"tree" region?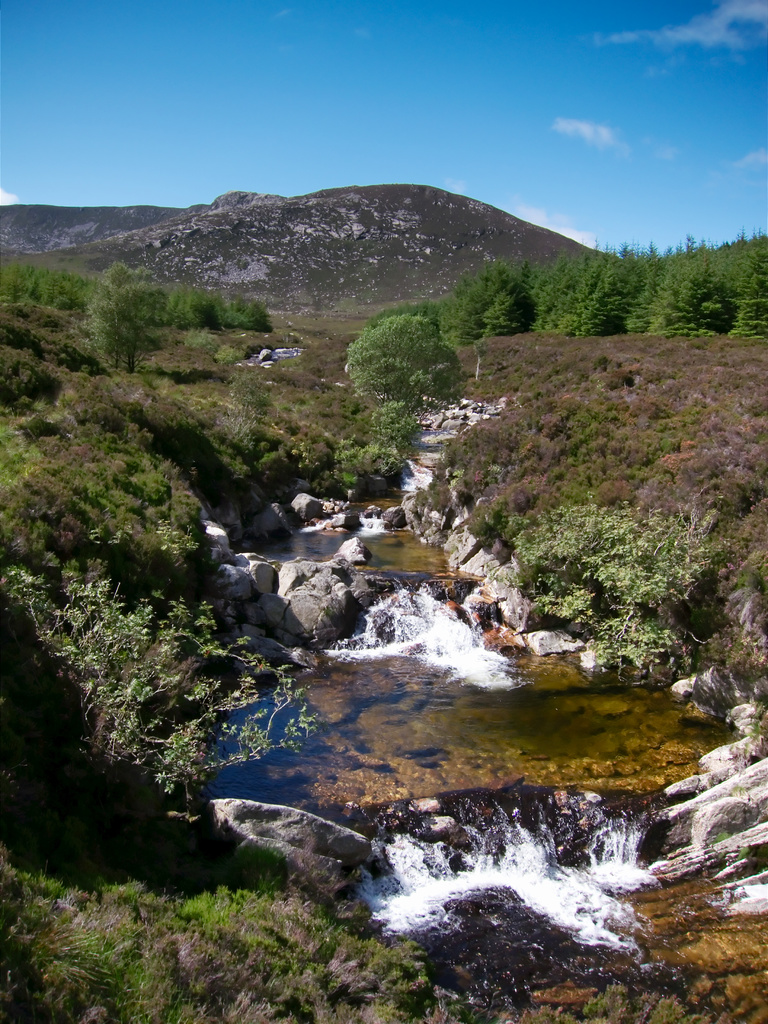
[left=60, top=259, right=105, bottom=308]
